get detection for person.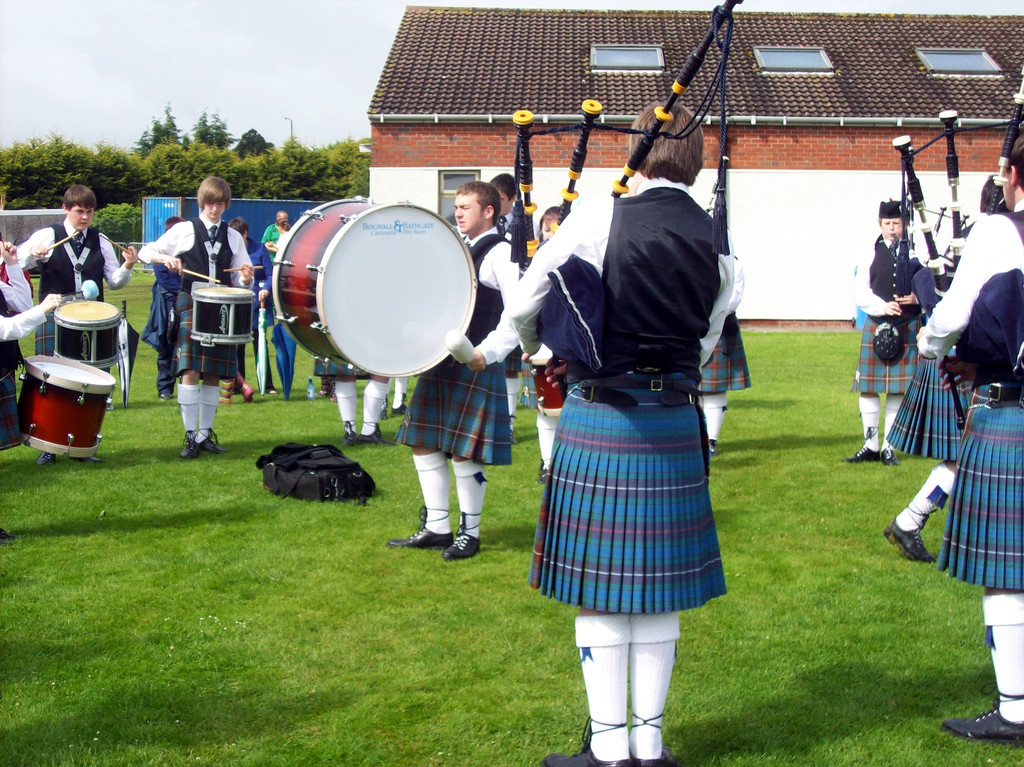
Detection: [x1=396, y1=182, x2=525, y2=559].
